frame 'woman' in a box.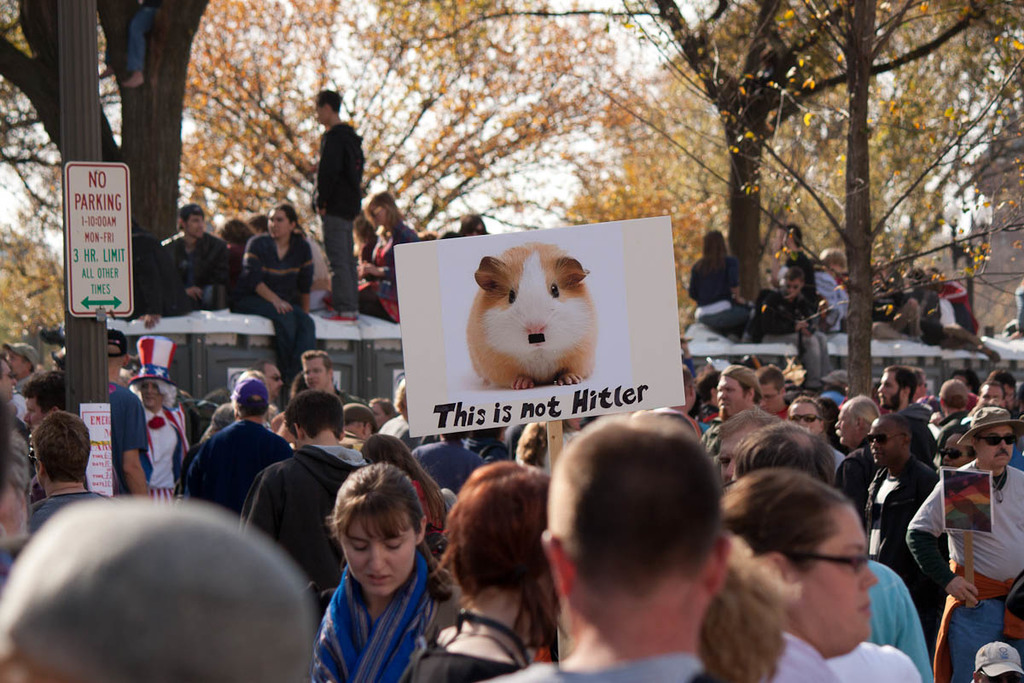
<box>399,459,552,682</box>.
